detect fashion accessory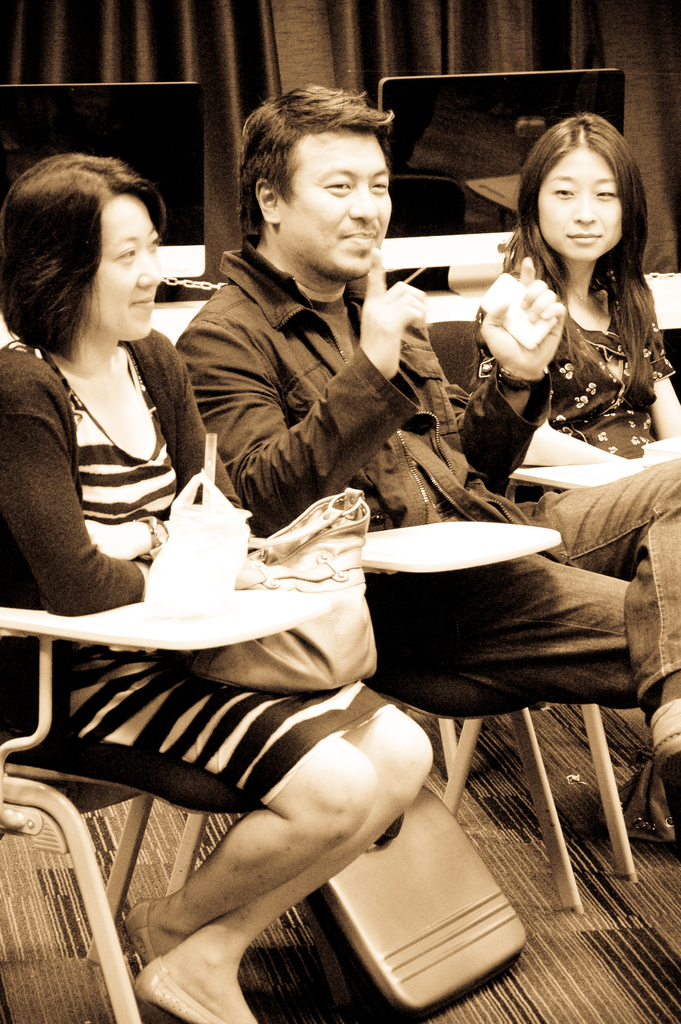
box(192, 488, 381, 691)
